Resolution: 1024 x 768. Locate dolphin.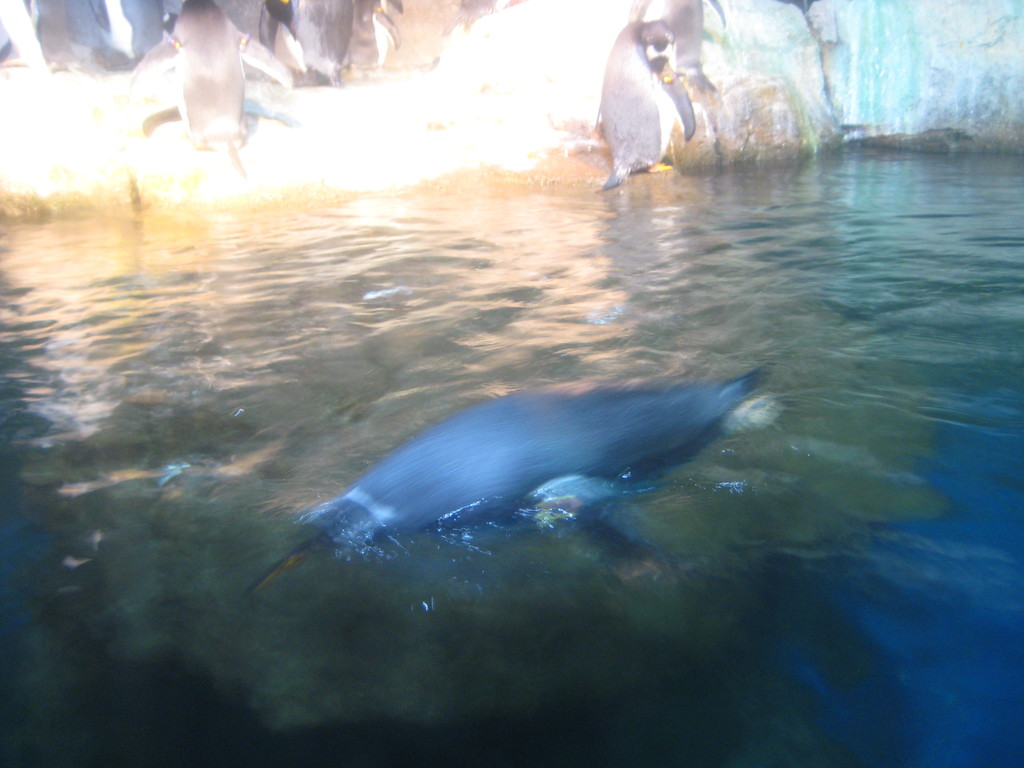
x1=257, y1=365, x2=761, y2=593.
